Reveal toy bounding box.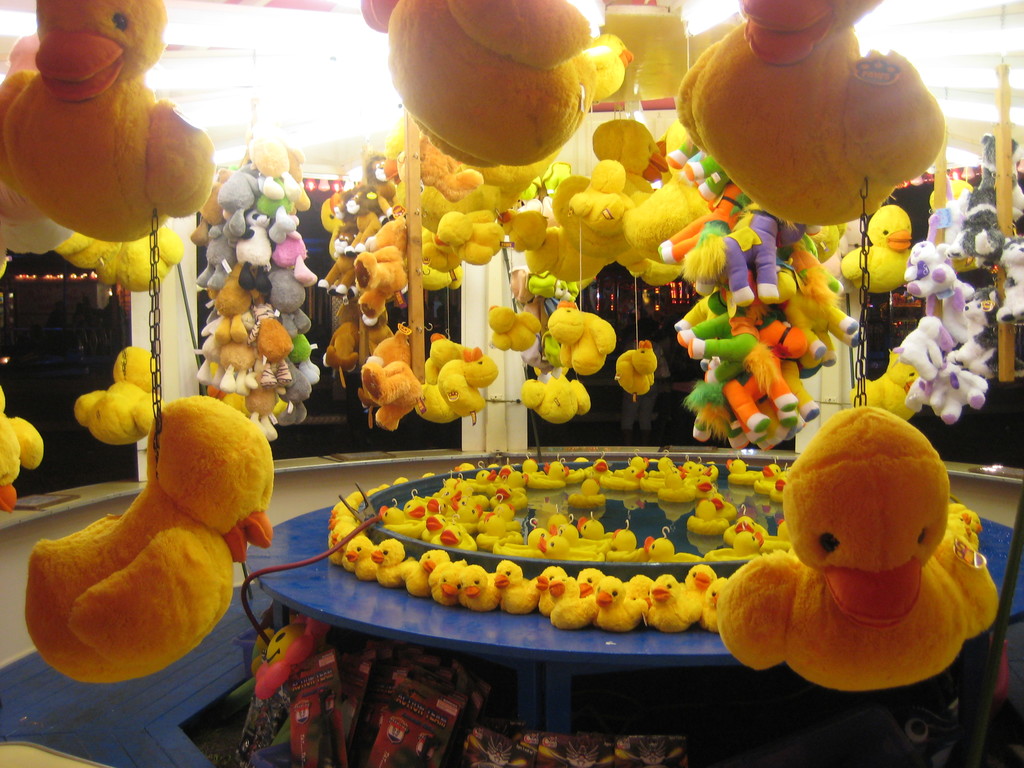
Revealed: 357:328:426:435.
